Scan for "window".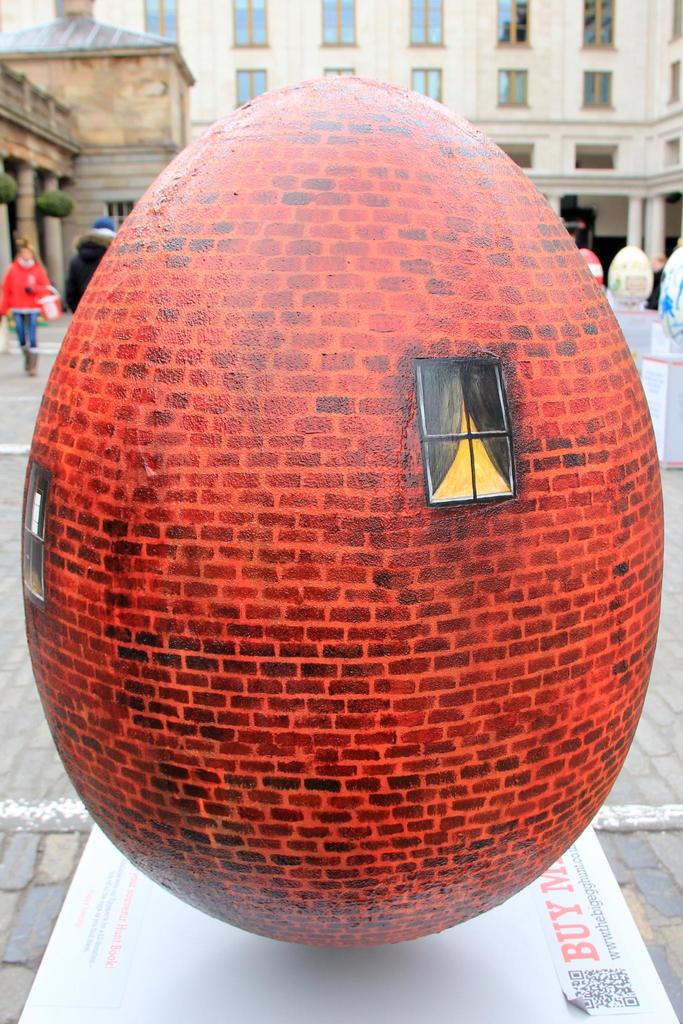
Scan result: [232, 0, 267, 48].
